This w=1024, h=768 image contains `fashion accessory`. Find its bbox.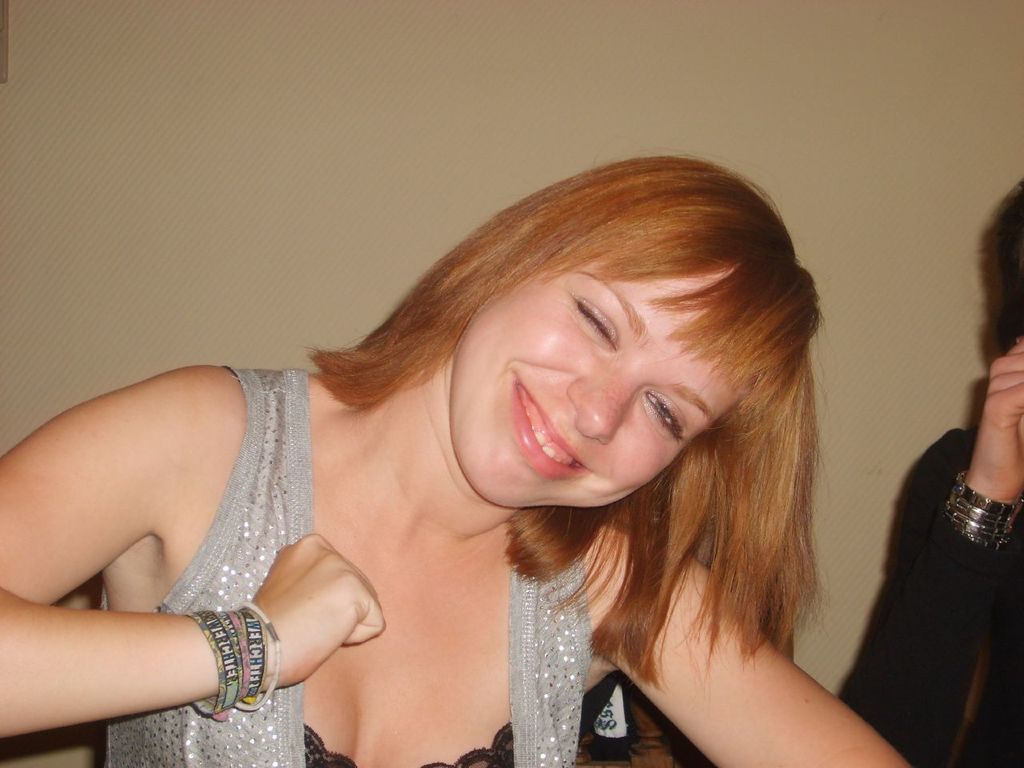
(x1=190, y1=610, x2=282, y2=722).
